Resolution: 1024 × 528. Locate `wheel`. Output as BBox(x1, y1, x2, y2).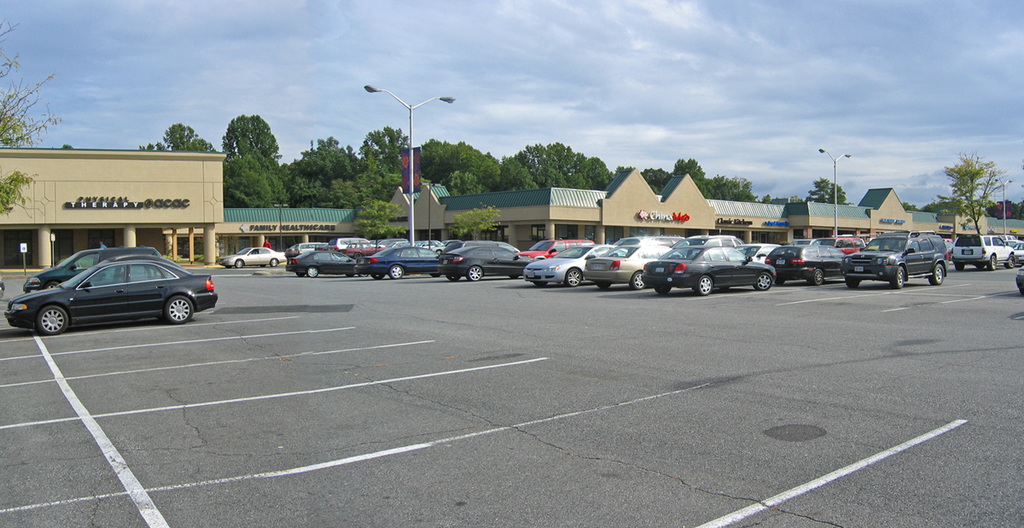
BBox(361, 271, 370, 279).
